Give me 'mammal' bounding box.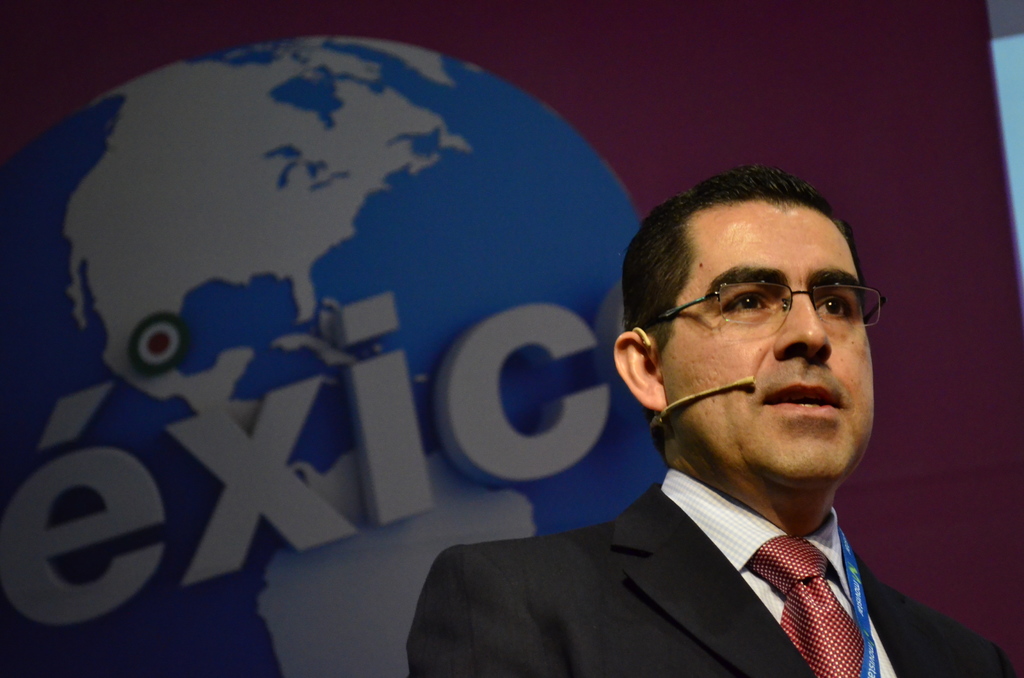
(404,159,1016,677).
